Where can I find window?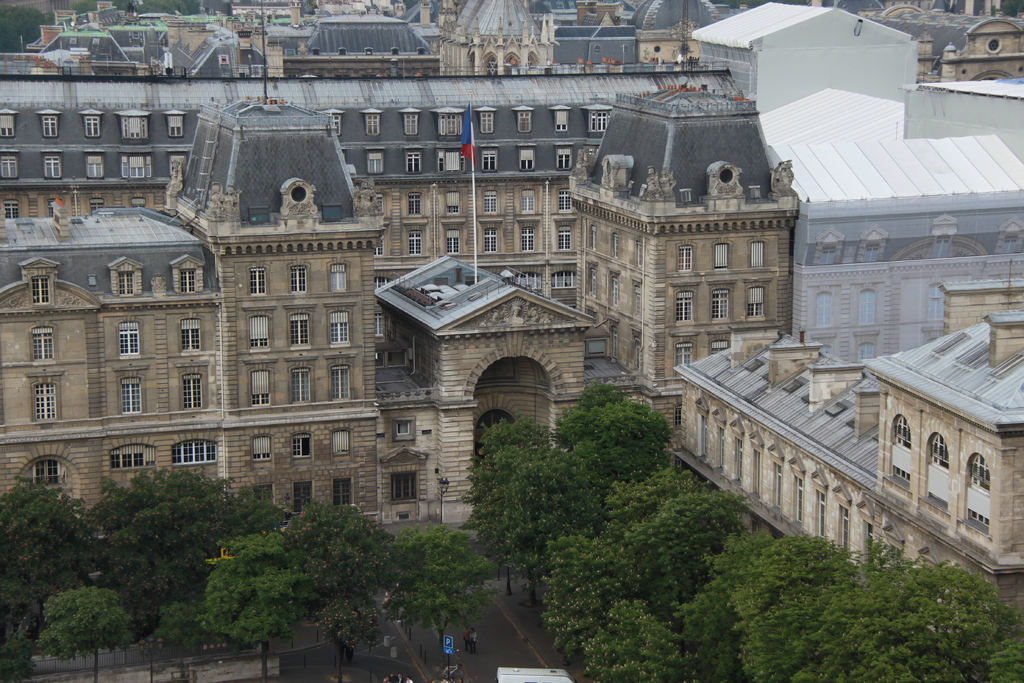
You can find it at rect(484, 229, 499, 251).
